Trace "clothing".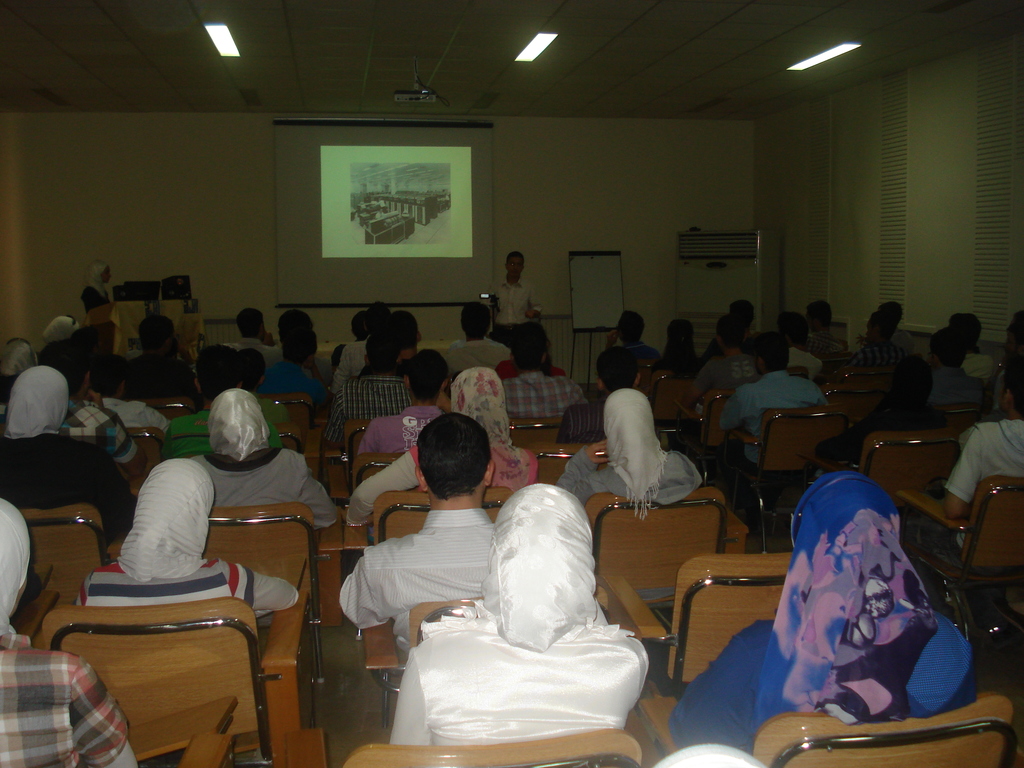
Traced to [left=851, top=340, right=907, bottom=368].
